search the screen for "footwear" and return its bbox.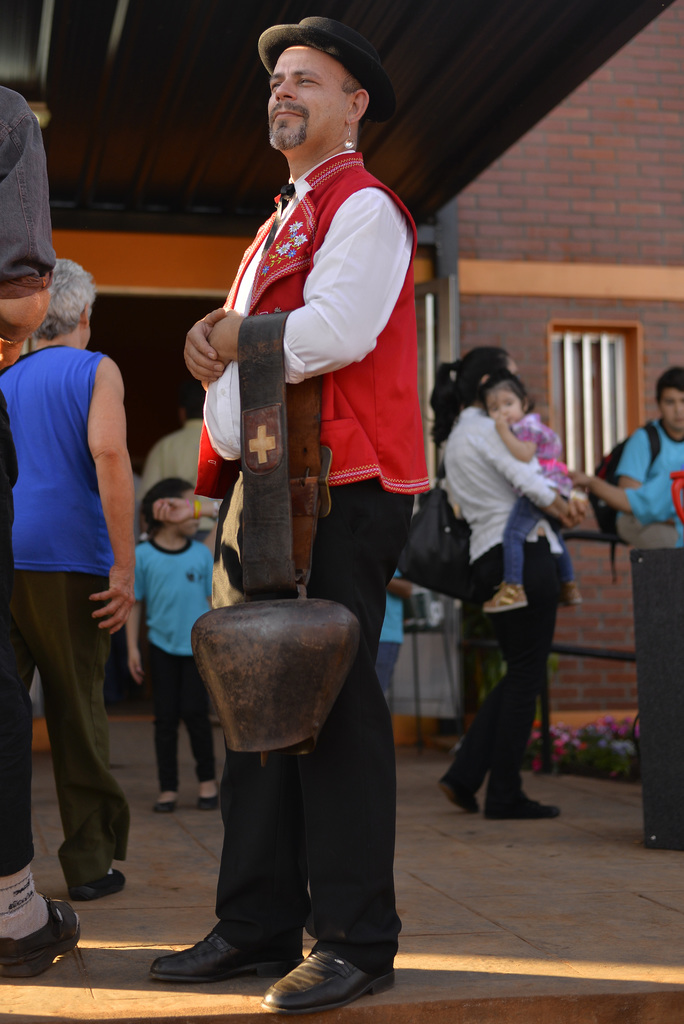
Found: (left=198, top=796, right=220, bottom=814).
